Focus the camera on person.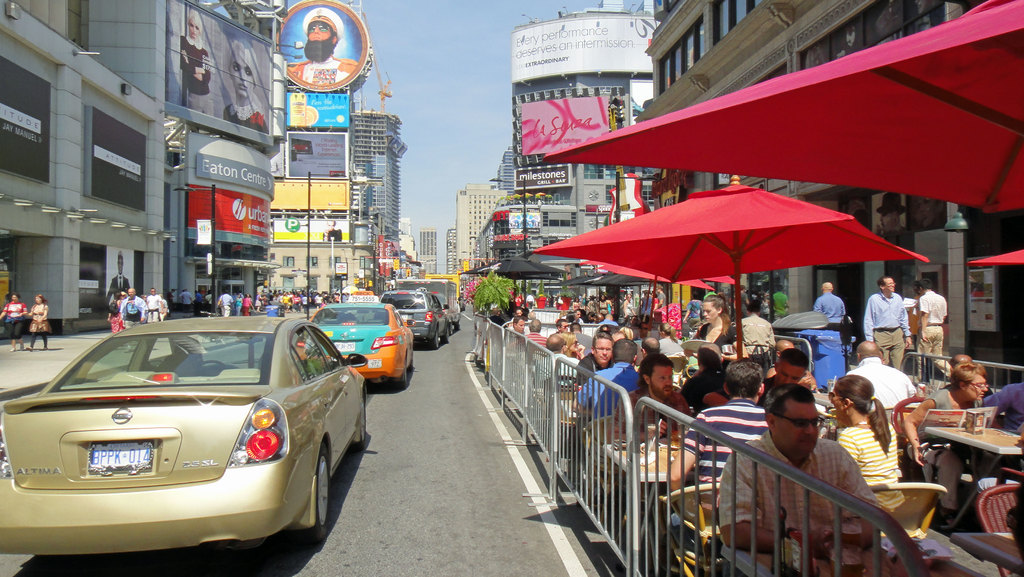
Focus region: select_region(223, 38, 268, 136).
